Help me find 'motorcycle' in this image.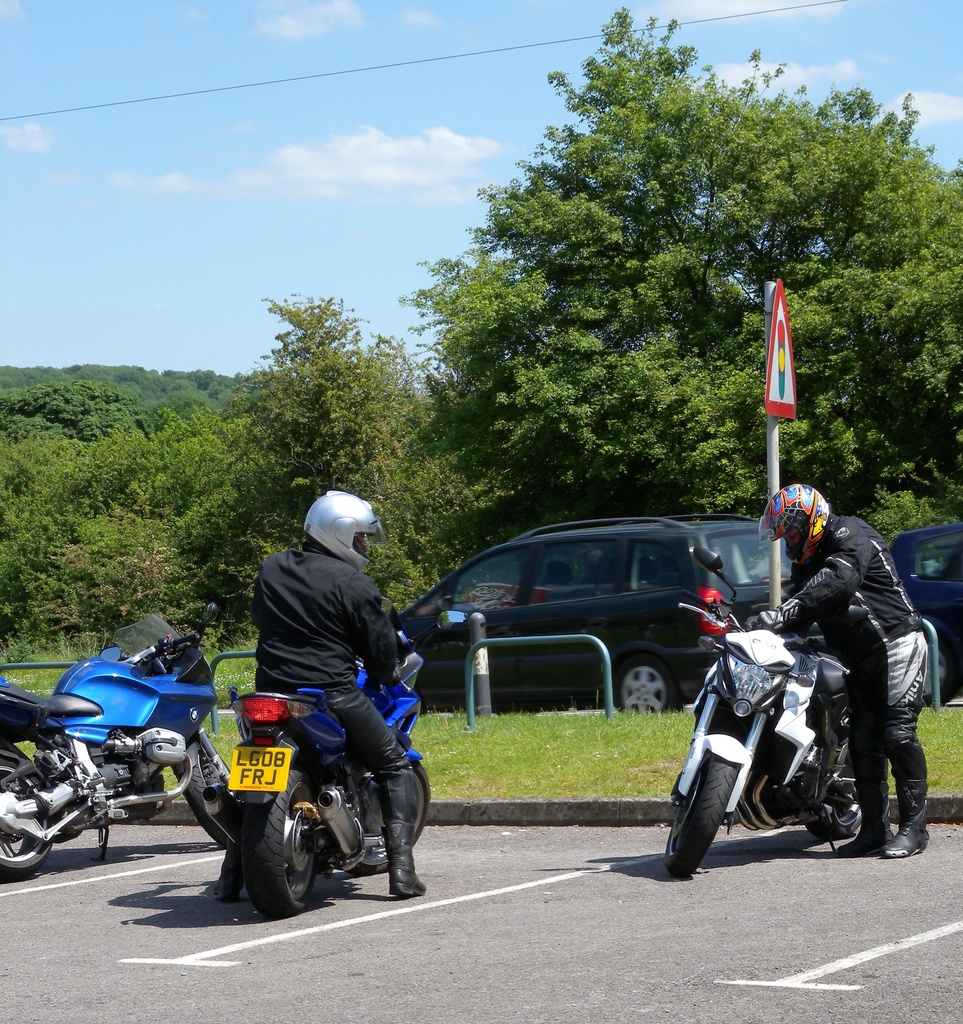
Found it: select_region(681, 545, 930, 879).
